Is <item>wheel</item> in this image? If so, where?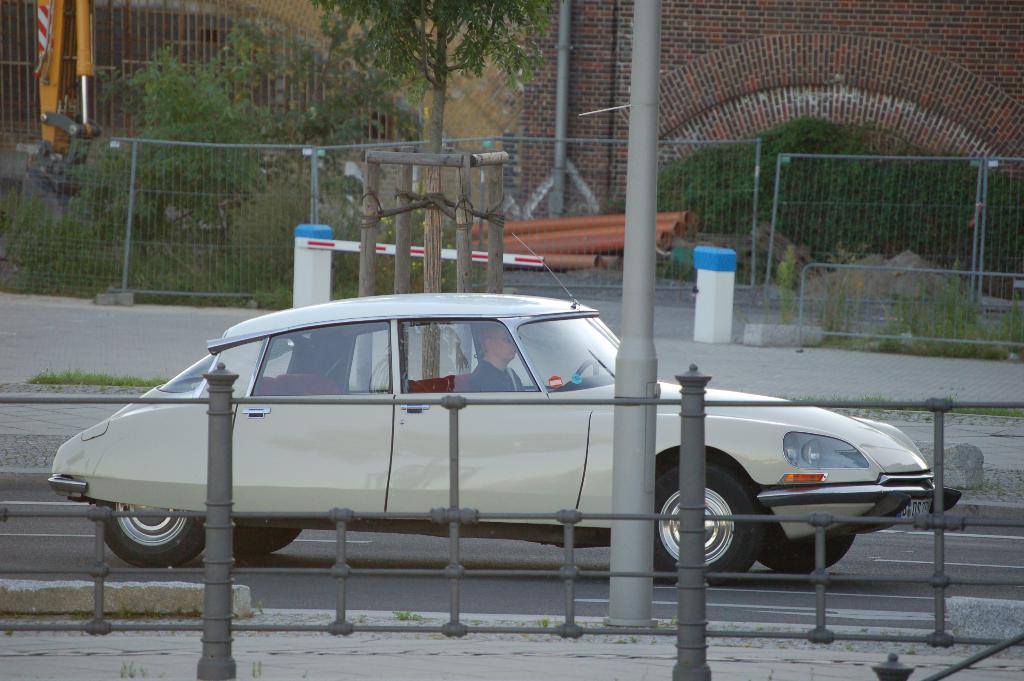
Yes, at 757:534:853:574.
